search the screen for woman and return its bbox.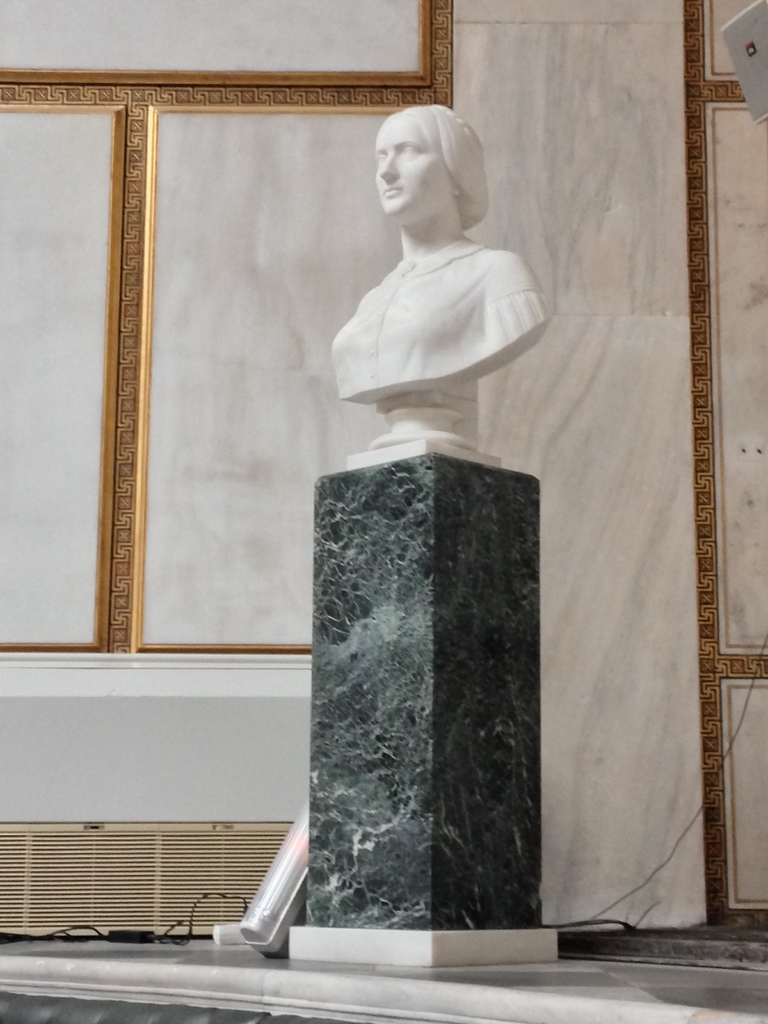
Found: 333 101 543 430.
